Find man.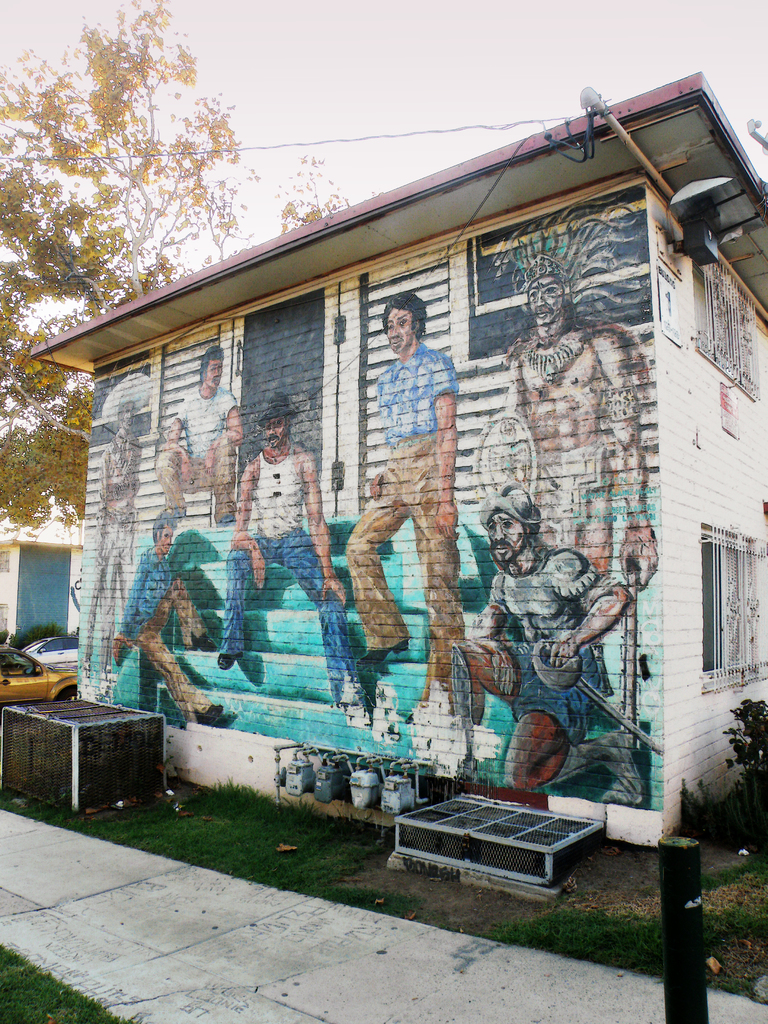
{"left": 116, "top": 508, "right": 231, "bottom": 723}.
